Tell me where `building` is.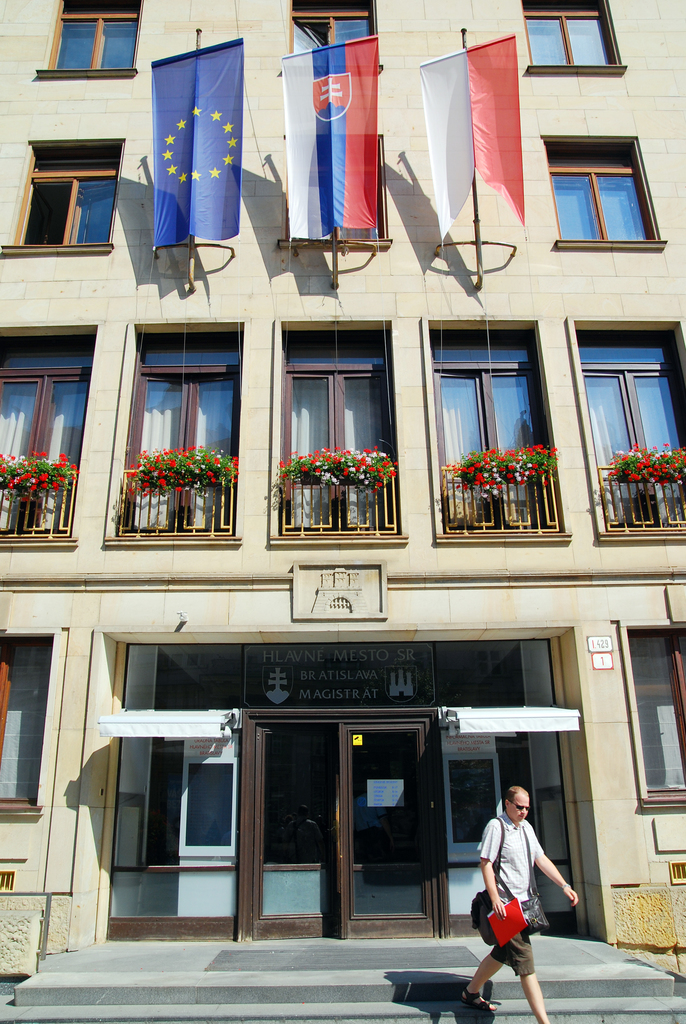
`building` is at locate(0, 0, 685, 1023).
